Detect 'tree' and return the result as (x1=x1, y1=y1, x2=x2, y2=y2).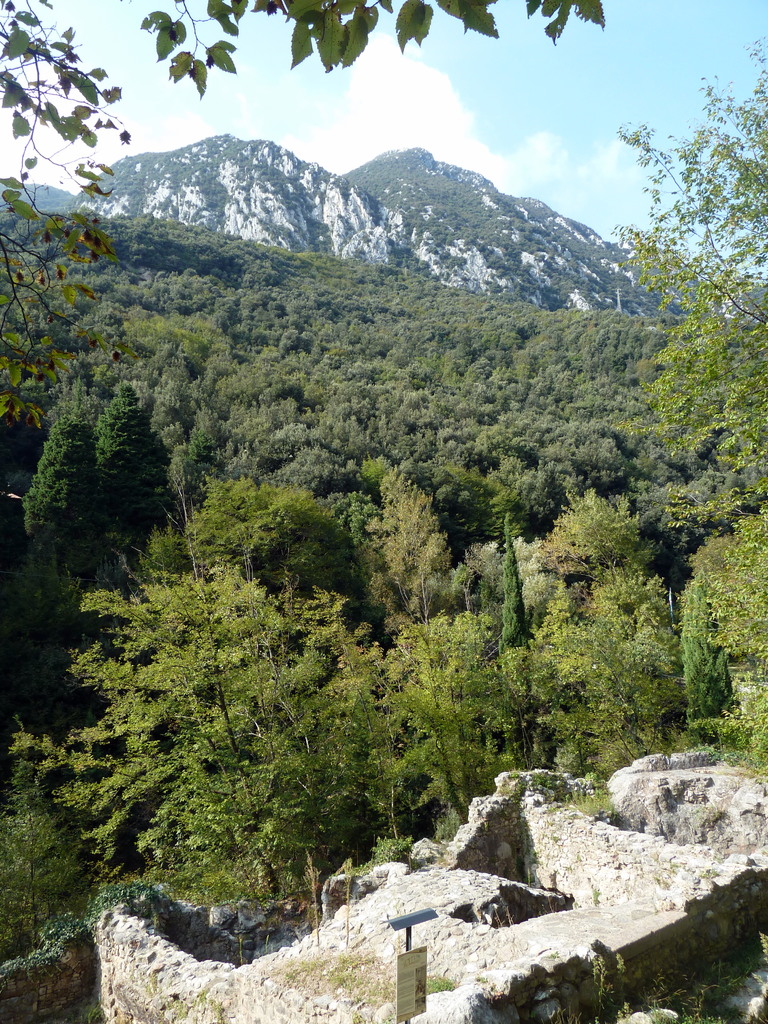
(x1=369, y1=569, x2=516, y2=836).
